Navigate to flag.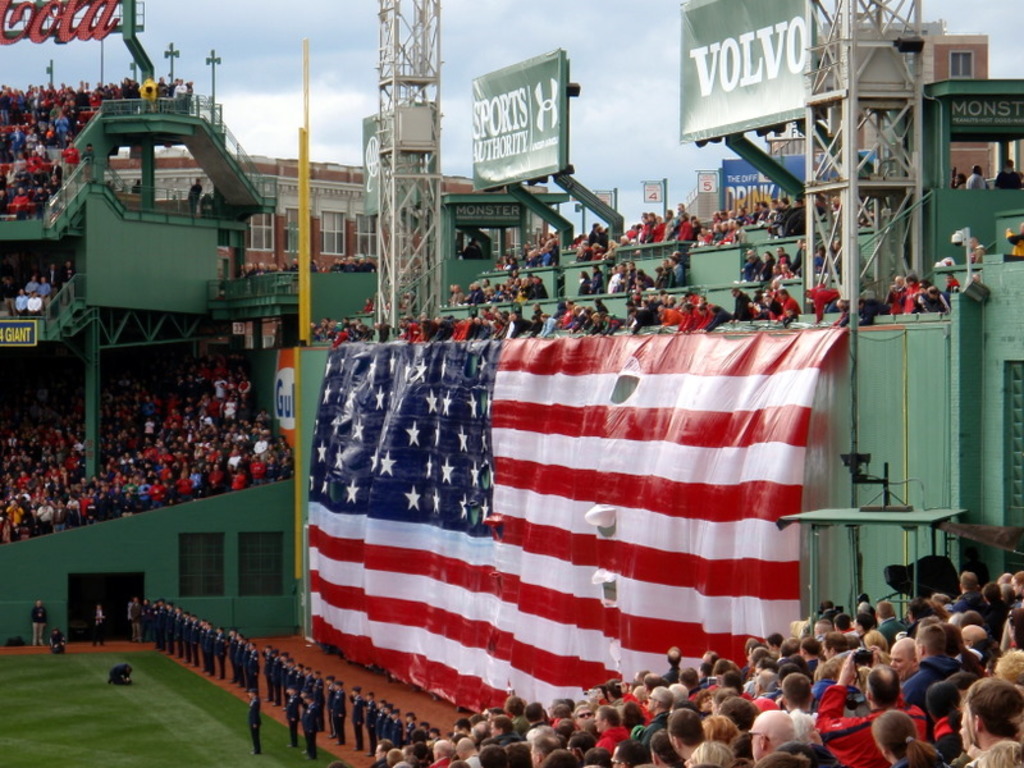
Navigation target: locate(302, 323, 845, 727).
